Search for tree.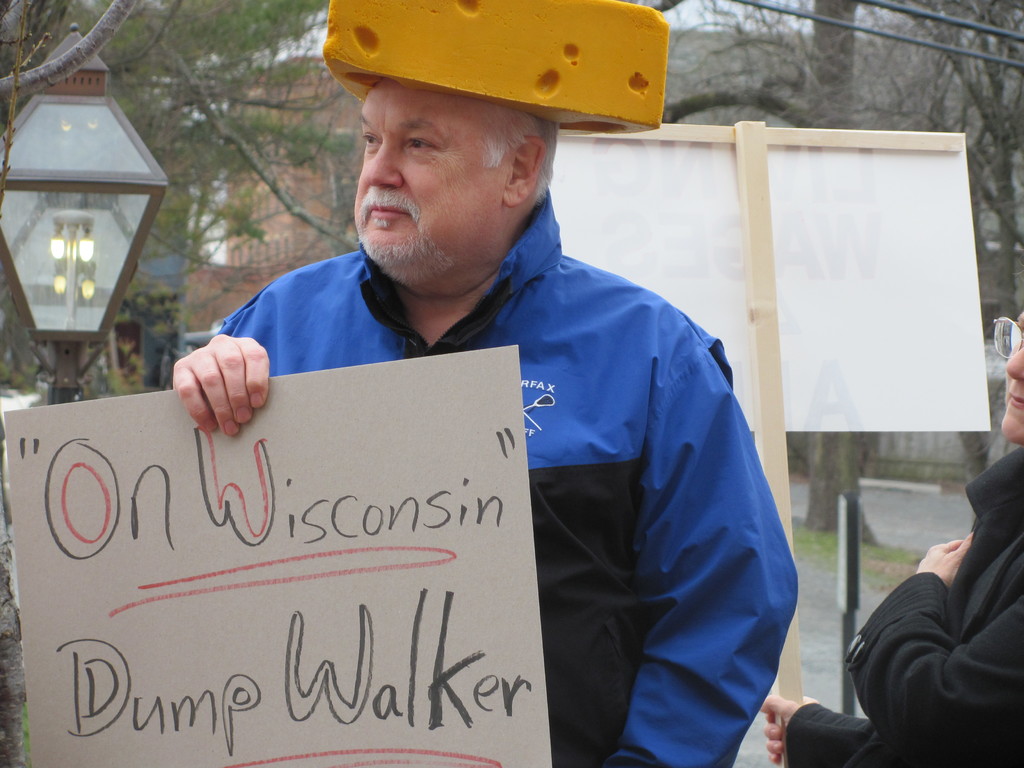
Found at BBox(644, 0, 931, 554).
